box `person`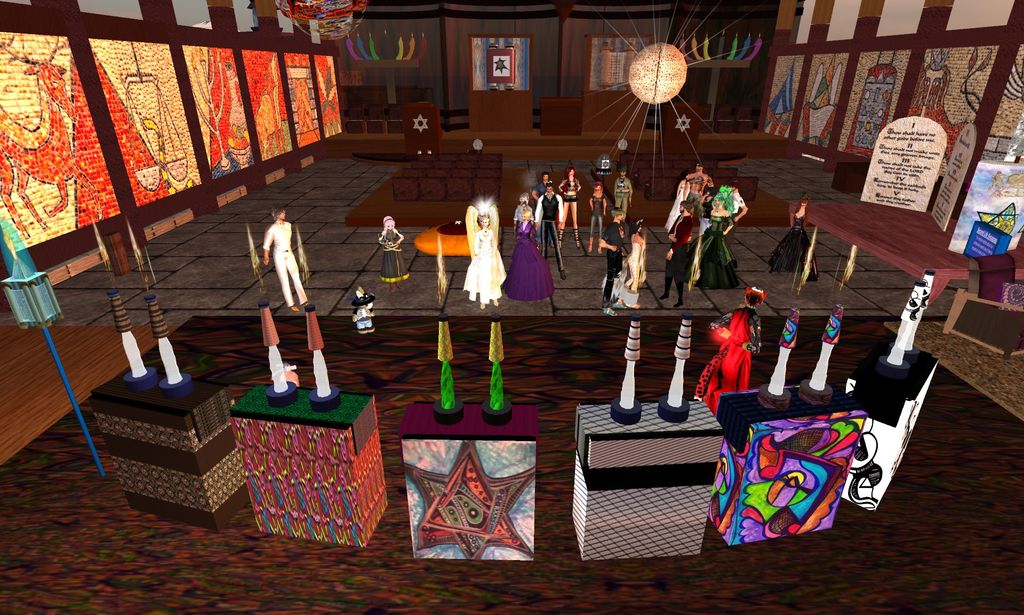
[left=379, top=215, right=410, bottom=286]
